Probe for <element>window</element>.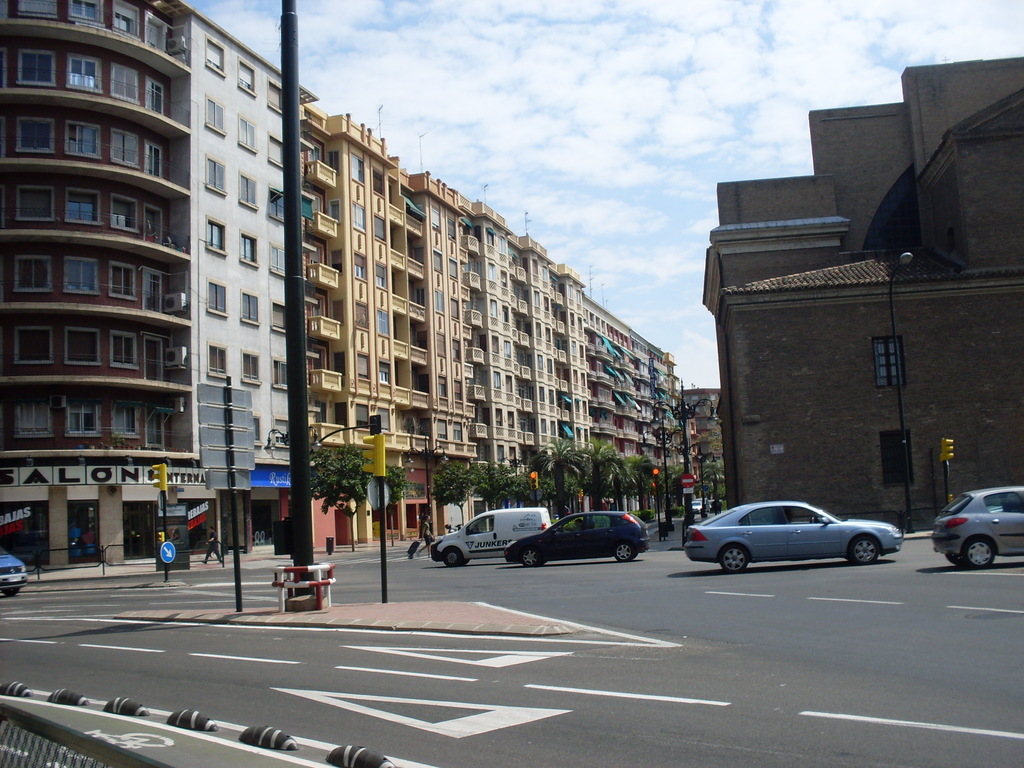
Probe result: locate(206, 285, 234, 320).
